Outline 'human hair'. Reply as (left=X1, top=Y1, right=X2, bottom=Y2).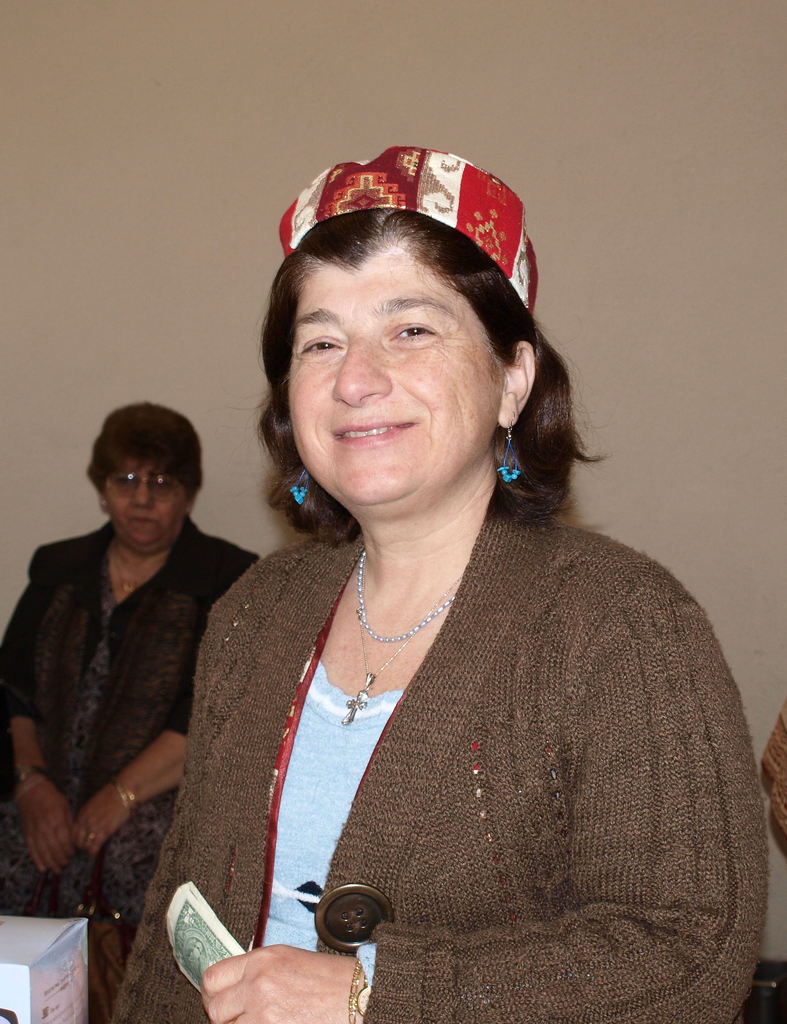
(left=80, top=398, right=194, bottom=519).
